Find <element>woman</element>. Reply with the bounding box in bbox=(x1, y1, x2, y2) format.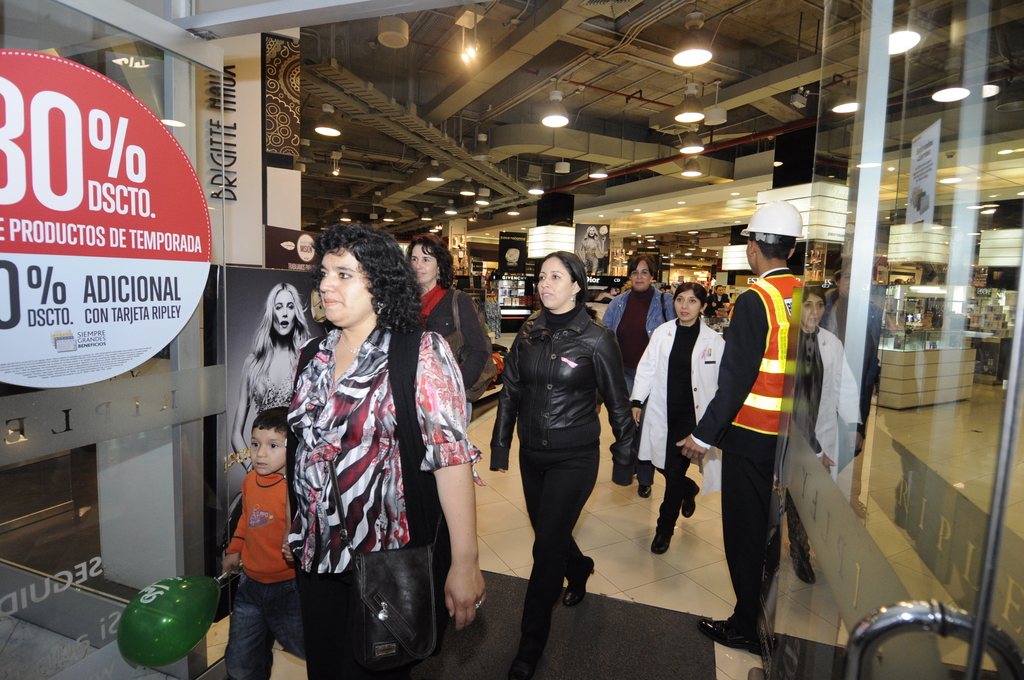
bbox=(500, 237, 634, 653).
